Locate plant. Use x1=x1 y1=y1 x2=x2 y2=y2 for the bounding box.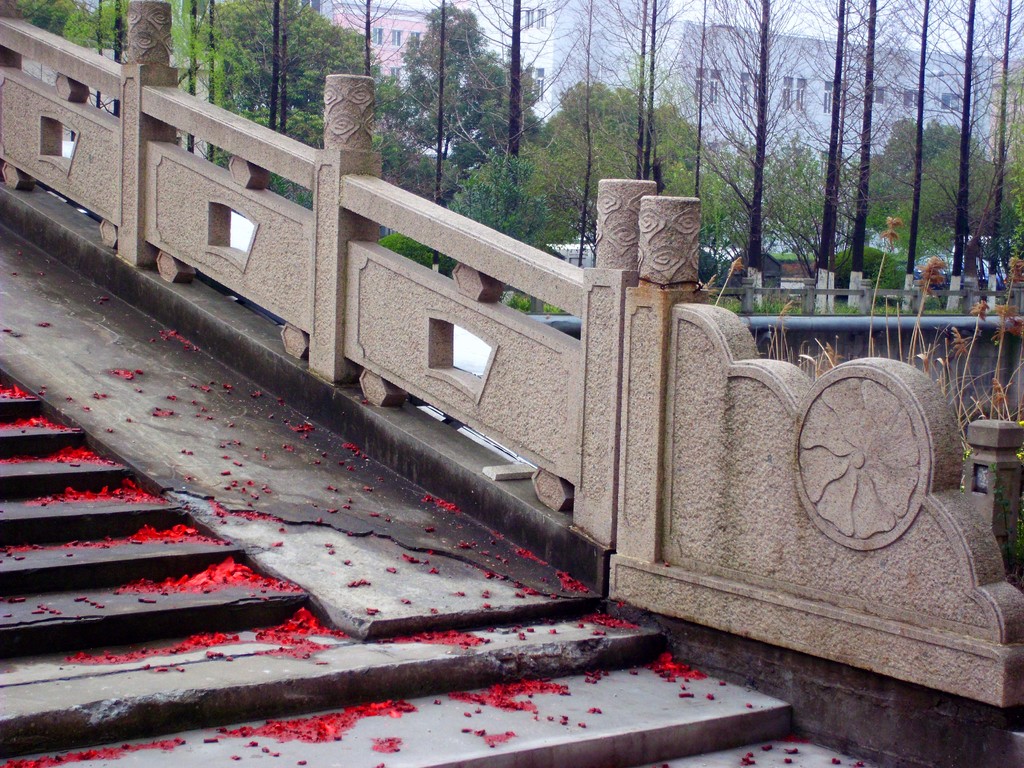
x1=1005 y1=66 x2=1023 y2=288.
